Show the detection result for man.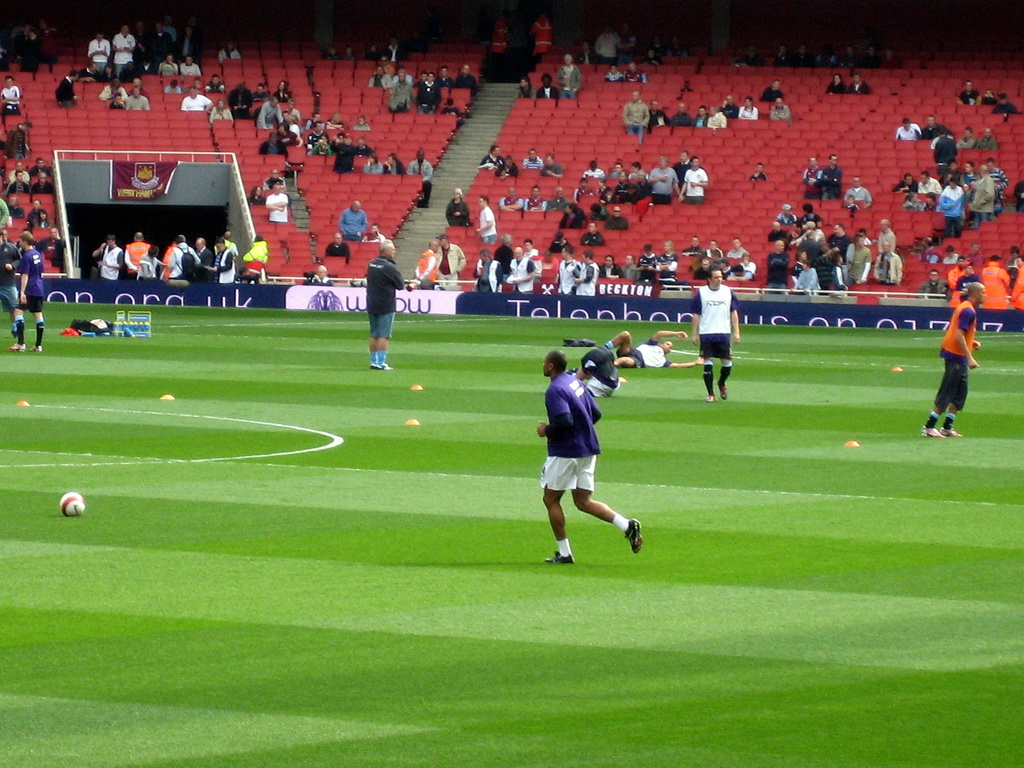
[left=956, top=82, right=981, bottom=106].
